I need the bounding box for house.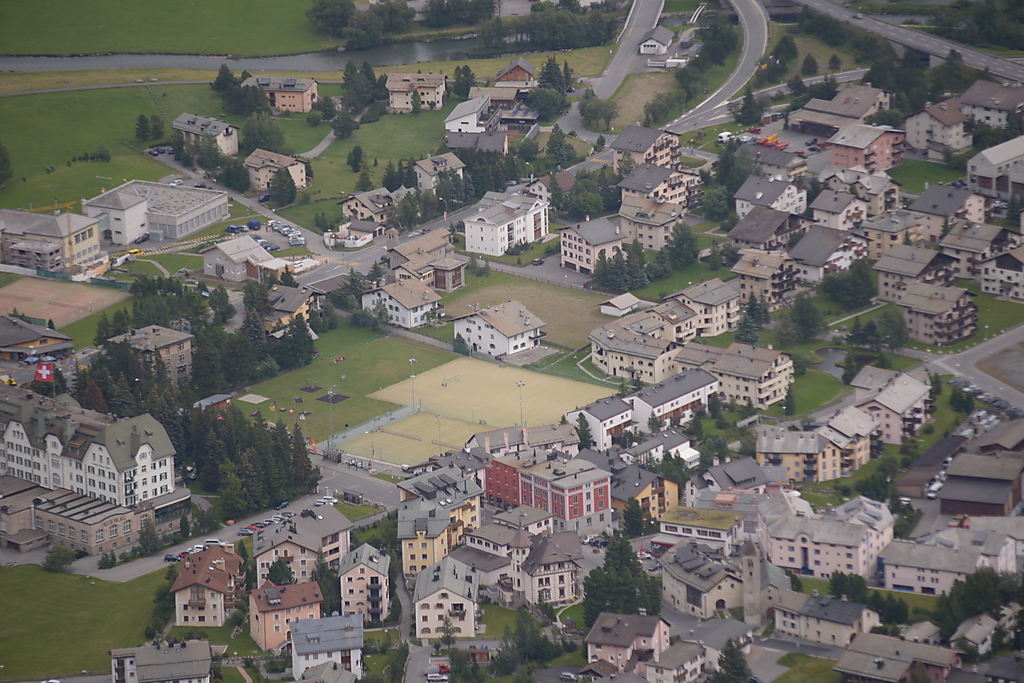
Here it is: <box>961,88,1023,133</box>.
